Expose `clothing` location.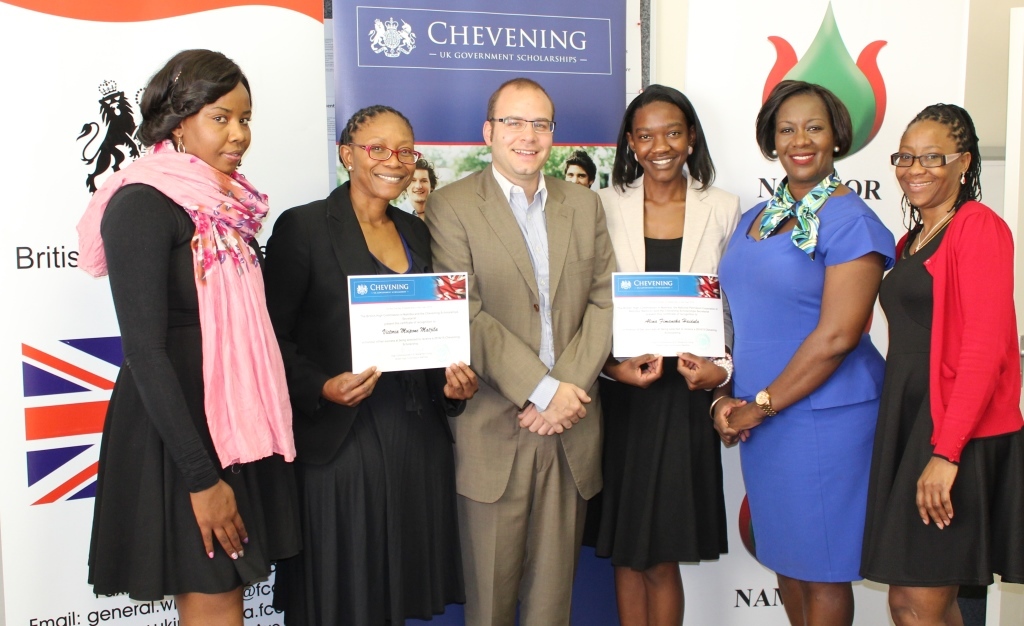
Exposed at [415,156,612,622].
